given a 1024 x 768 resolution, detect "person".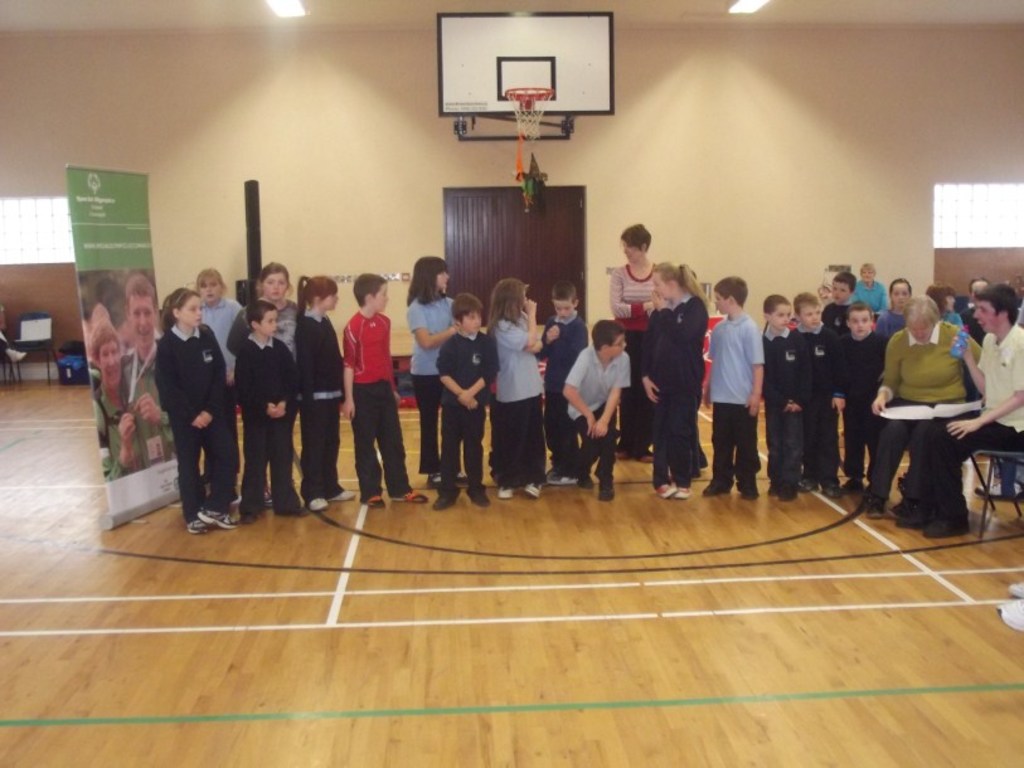
{"left": 898, "top": 273, "right": 1023, "bottom": 535}.
